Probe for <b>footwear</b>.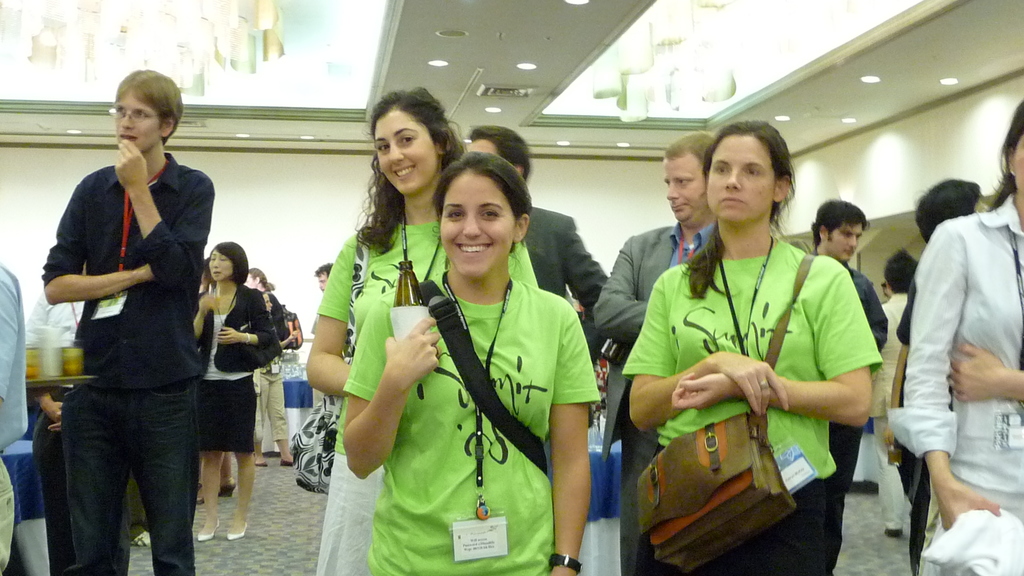
Probe result: bbox=[282, 457, 295, 467].
